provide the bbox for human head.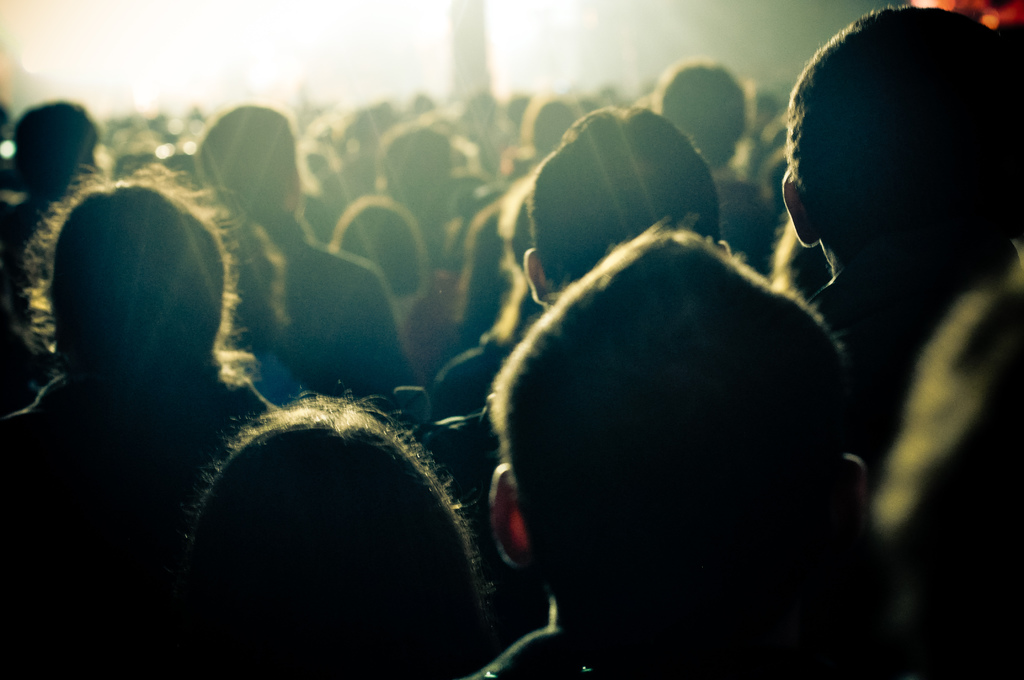
{"left": 525, "top": 108, "right": 729, "bottom": 312}.
